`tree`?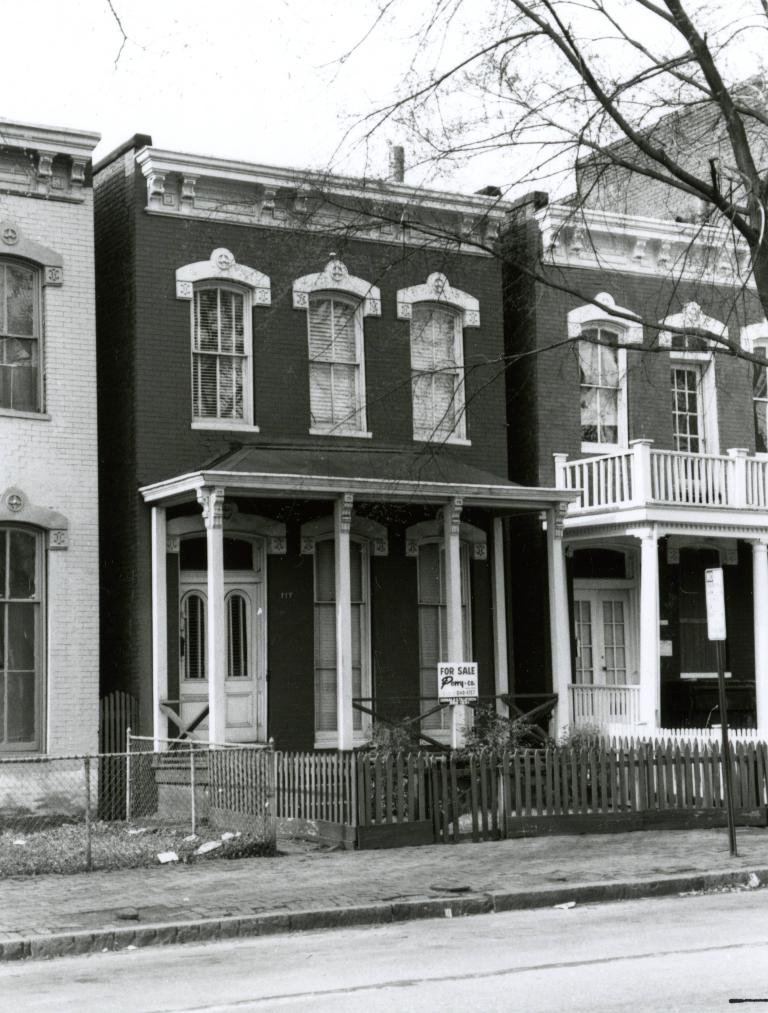
213,0,767,518
